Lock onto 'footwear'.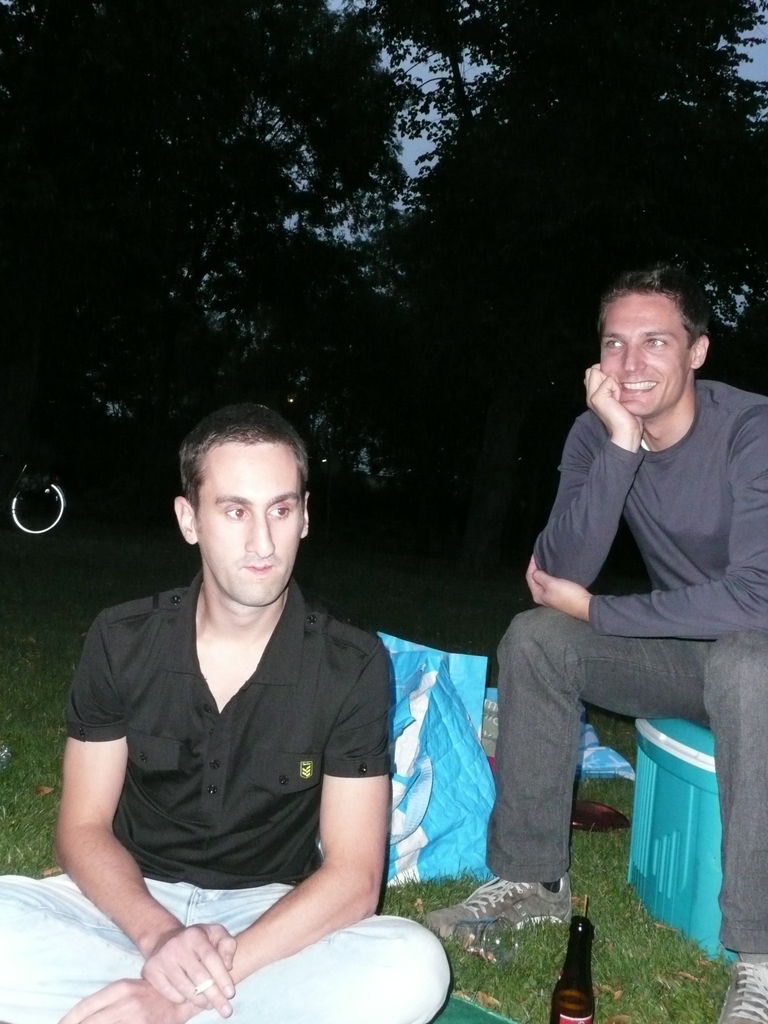
Locked: box(408, 873, 573, 952).
